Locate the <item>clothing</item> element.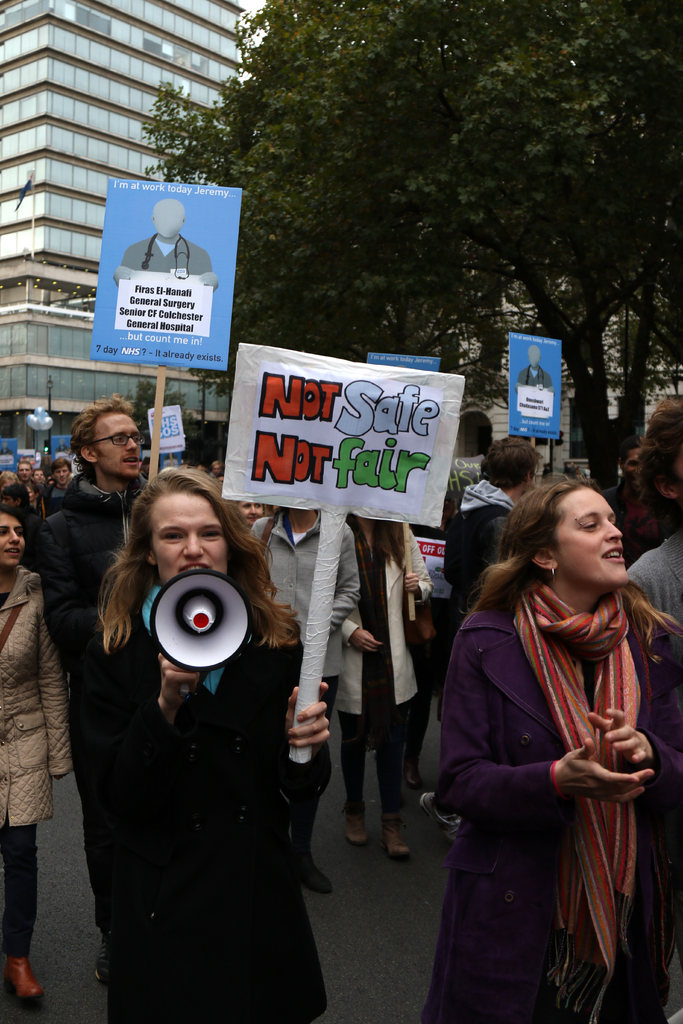
Element bbox: crop(81, 566, 340, 1021).
